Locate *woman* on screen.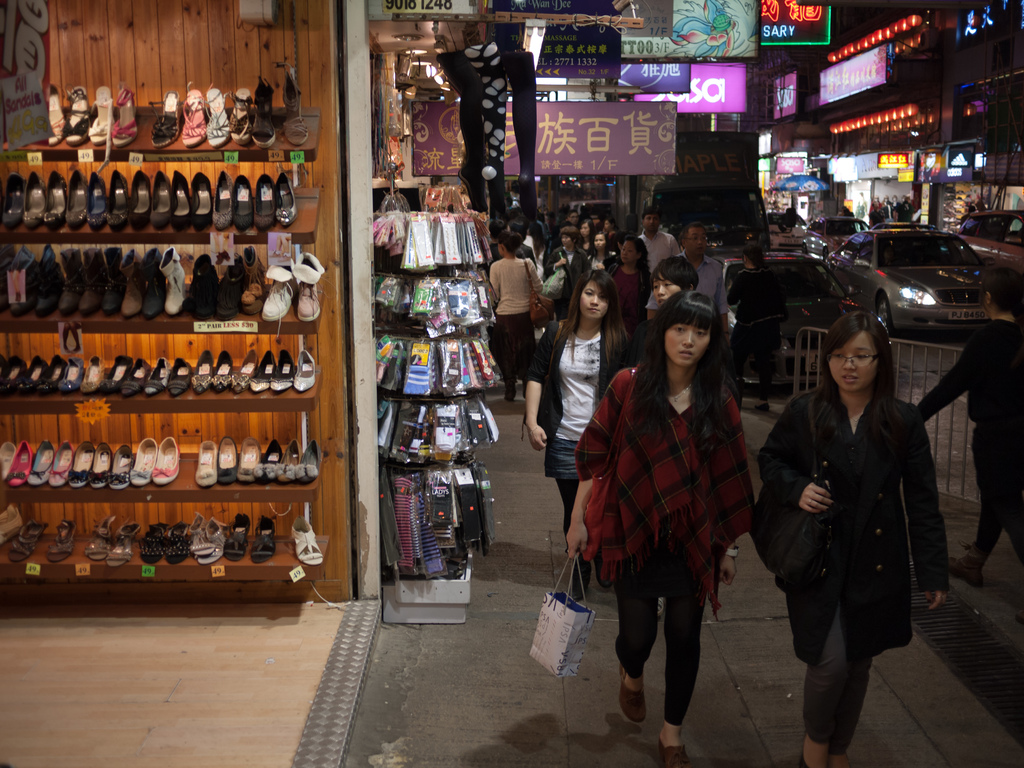
On screen at <box>601,216,617,232</box>.
